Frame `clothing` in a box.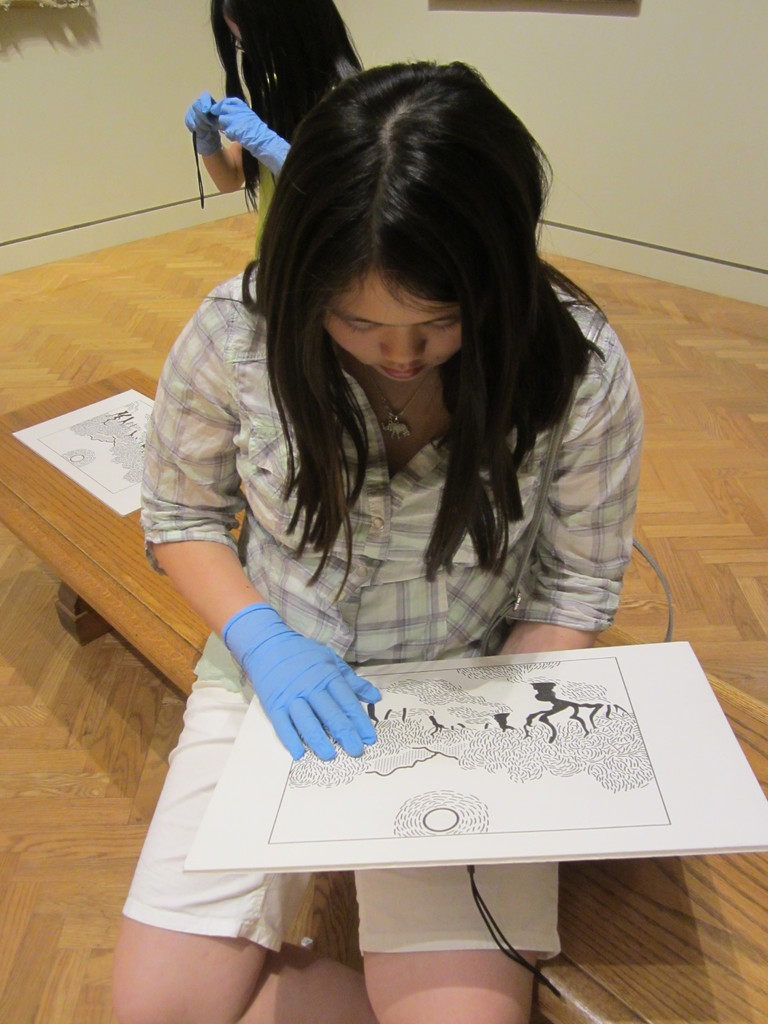
{"x1": 228, "y1": 1, "x2": 355, "y2": 209}.
